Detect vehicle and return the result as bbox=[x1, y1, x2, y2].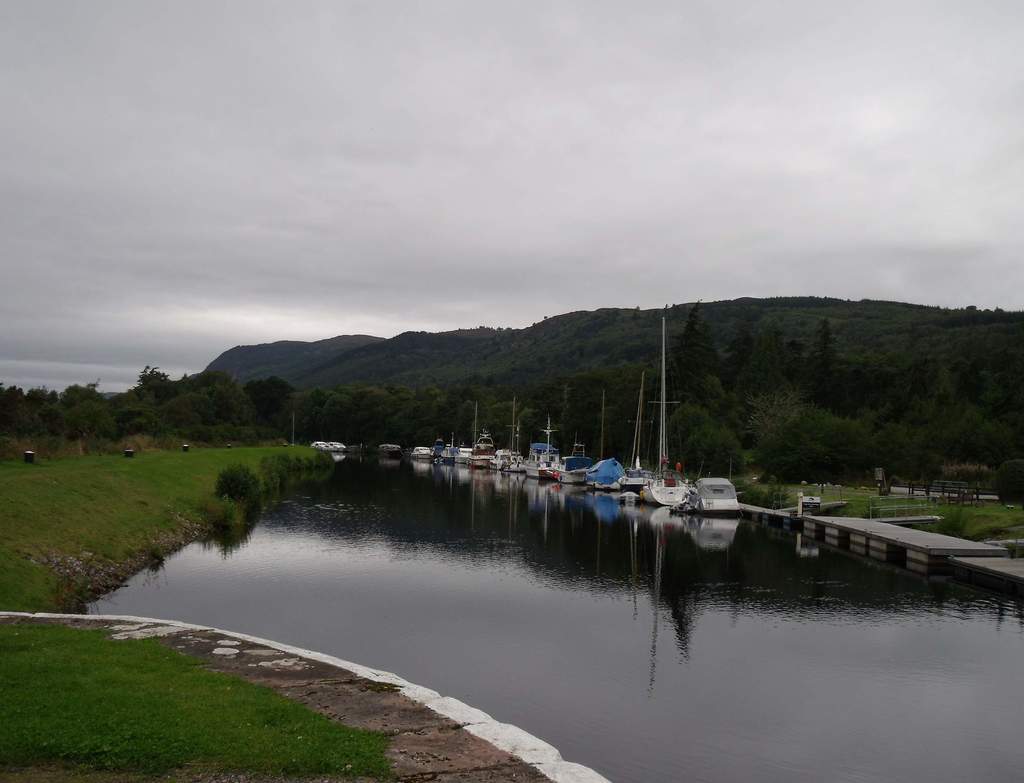
bbox=[305, 439, 332, 448].
